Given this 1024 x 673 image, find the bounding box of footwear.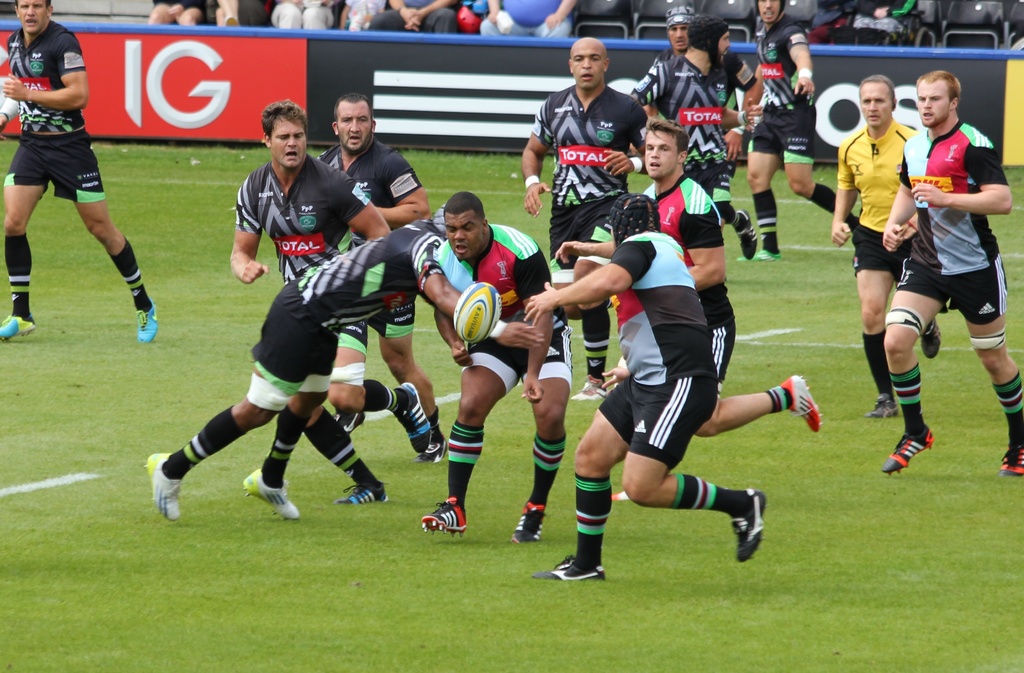
crop(995, 440, 1023, 480).
